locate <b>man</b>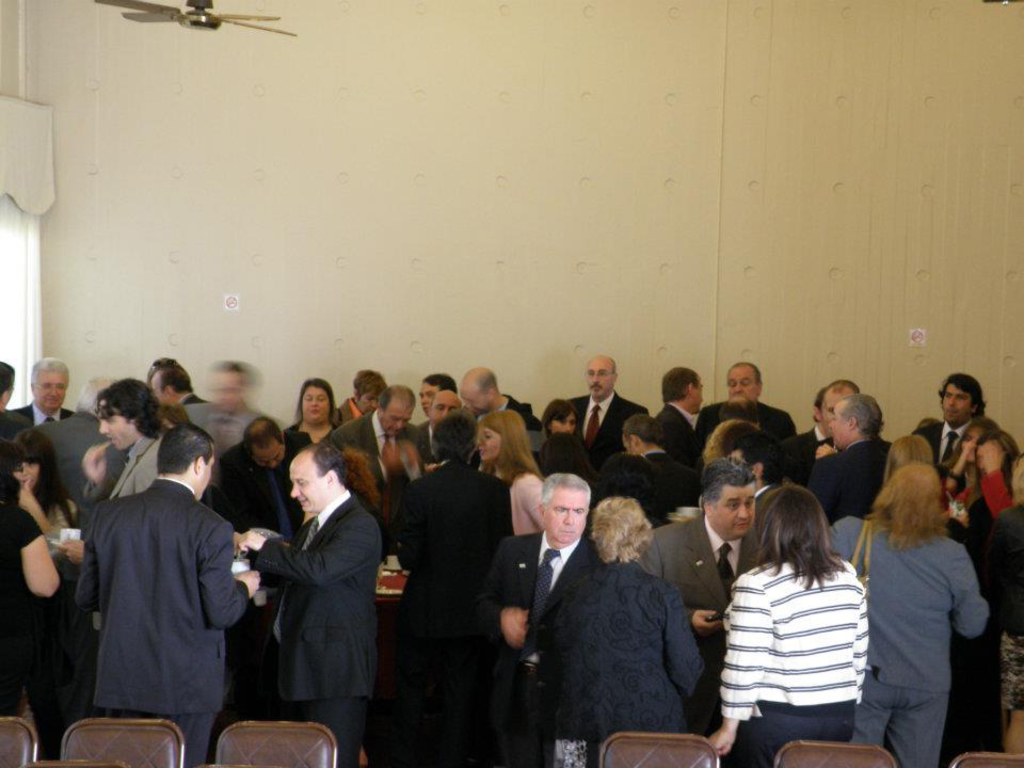
Rect(215, 413, 316, 723)
